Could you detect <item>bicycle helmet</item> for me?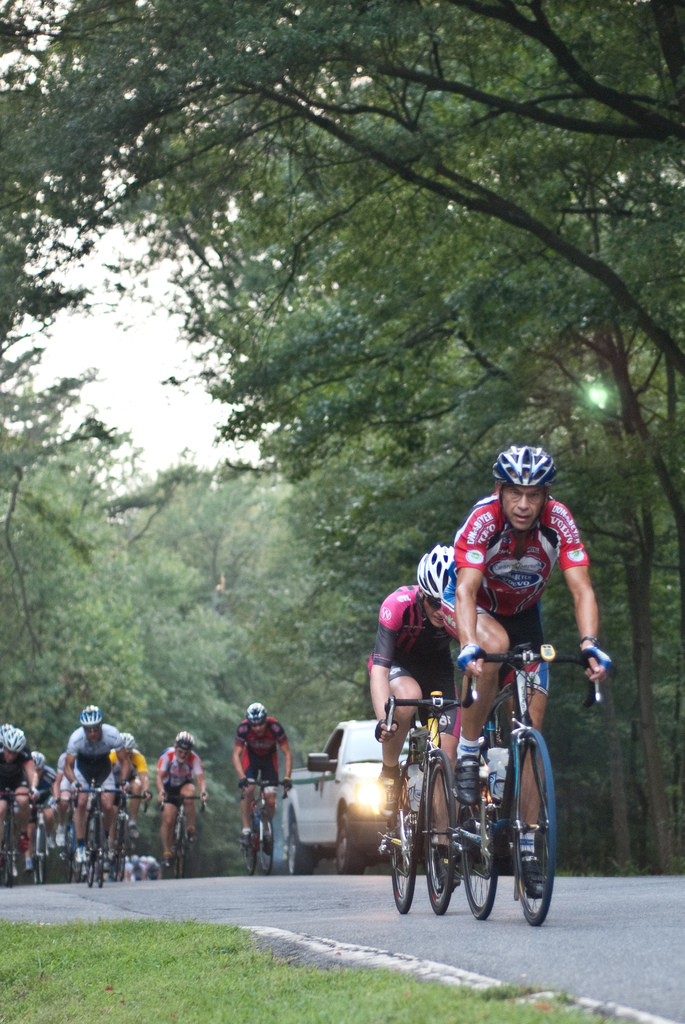
Detection result: <region>421, 543, 449, 602</region>.
